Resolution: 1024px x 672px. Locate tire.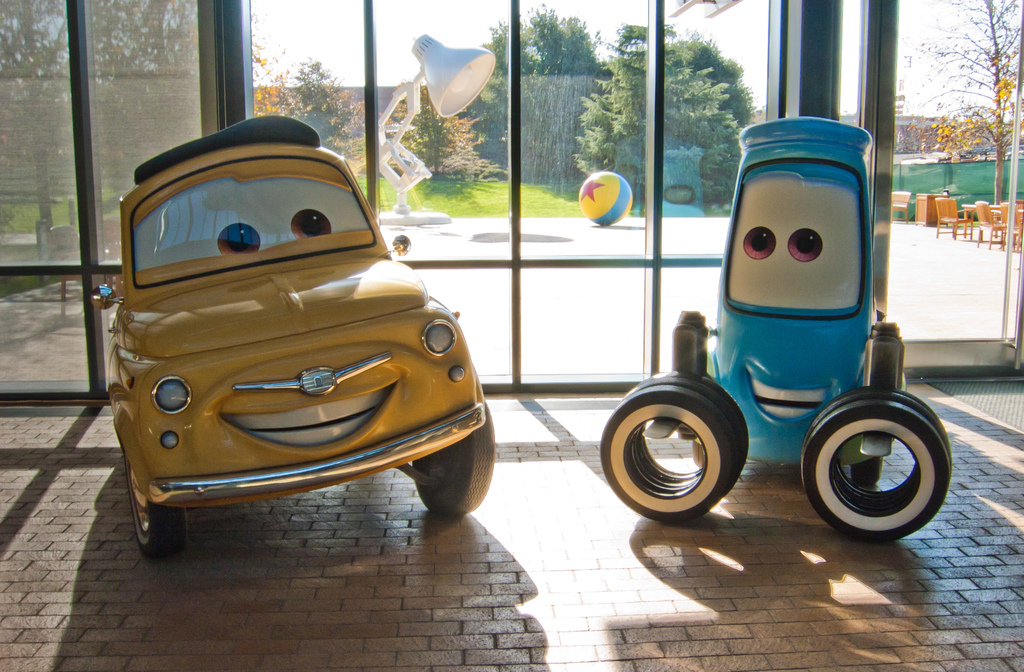
pyautogui.locateOnScreen(412, 402, 493, 520).
